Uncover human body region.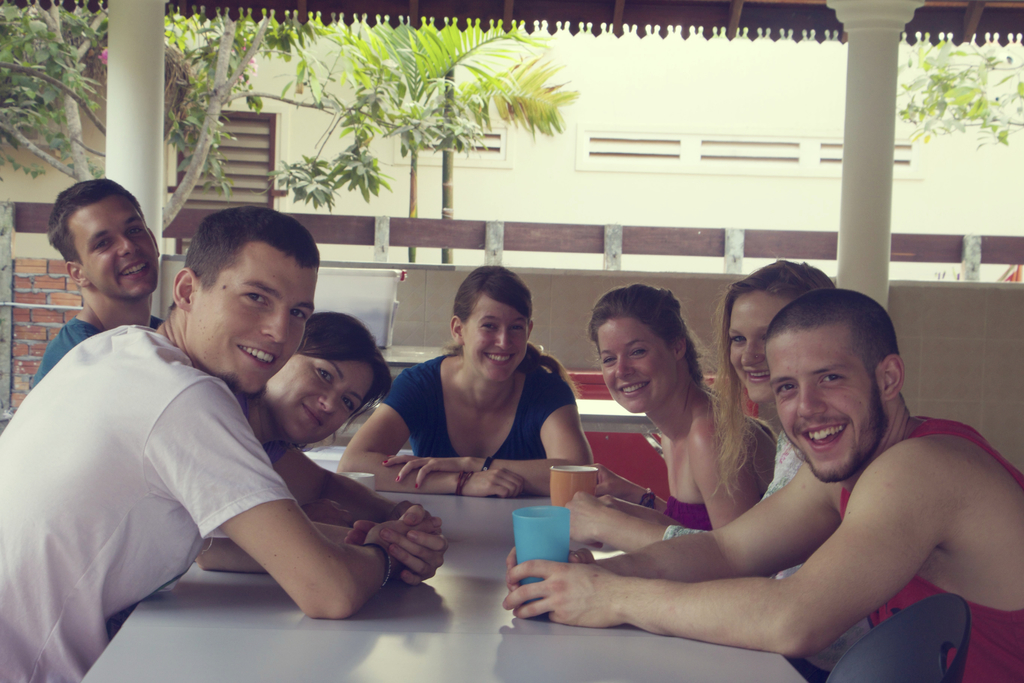
Uncovered: Rect(344, 346, 596, 504).
